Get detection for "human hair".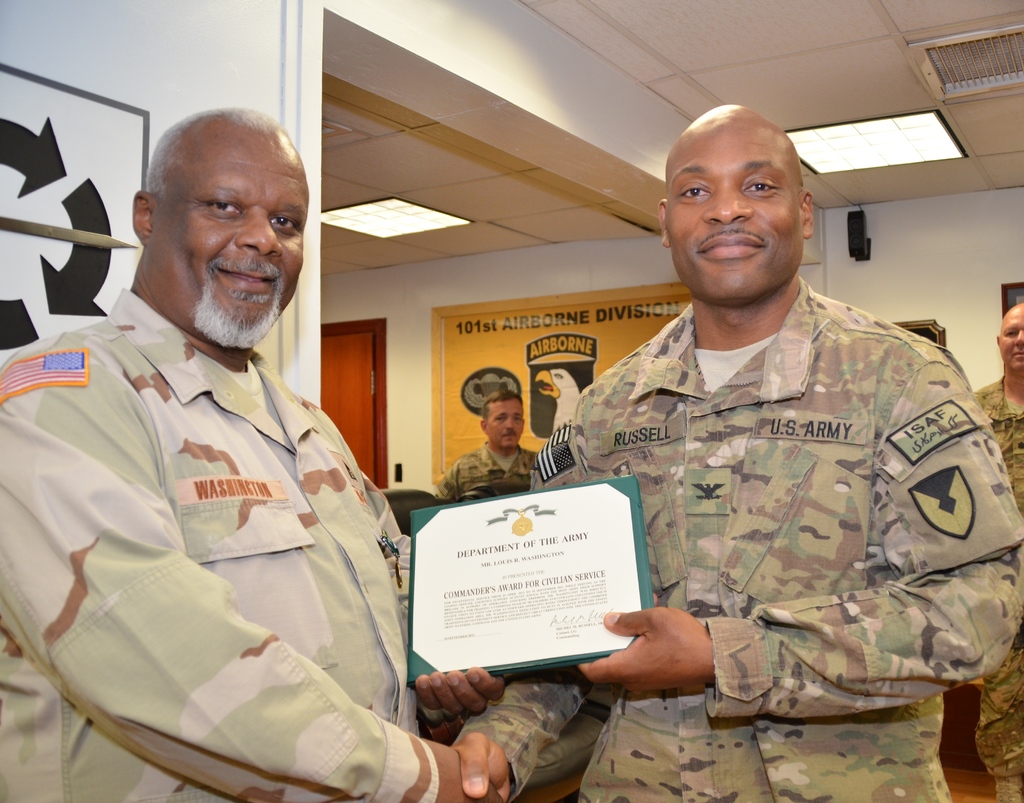
Detection: left=140, top=111, right=268, bottom=194.
